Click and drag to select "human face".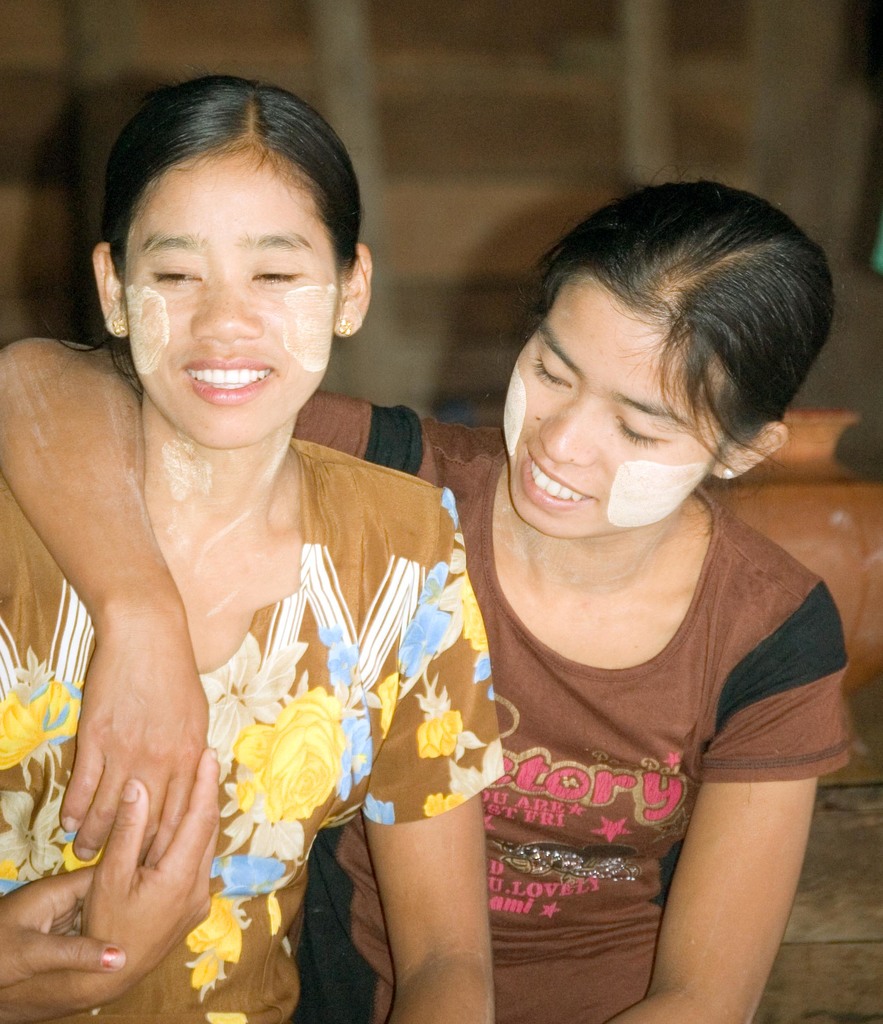
Selection: x1=487 y1=267 x2=718 y2=535.
